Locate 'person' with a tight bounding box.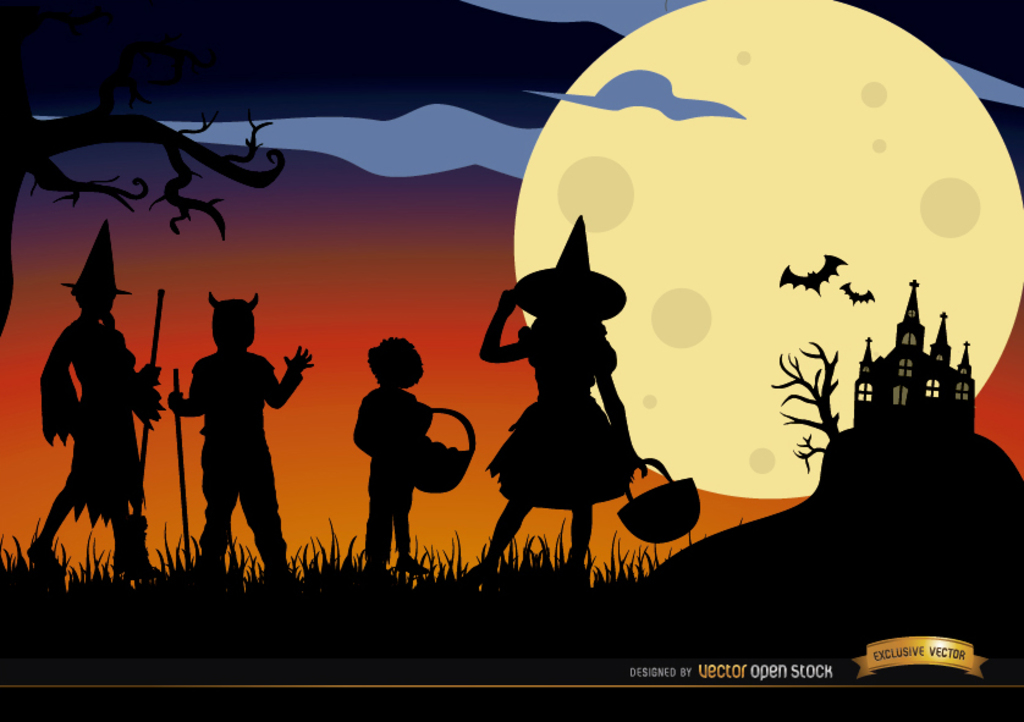
region(26, 222, 165, 577).
